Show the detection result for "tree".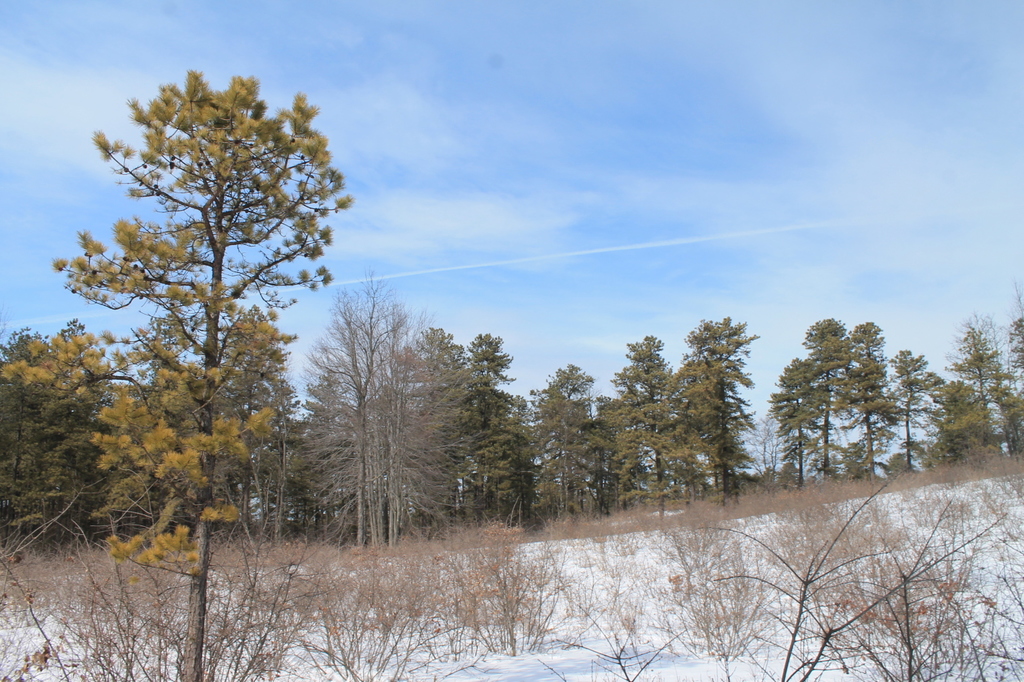
select_region(602, 319, 676, 523).
